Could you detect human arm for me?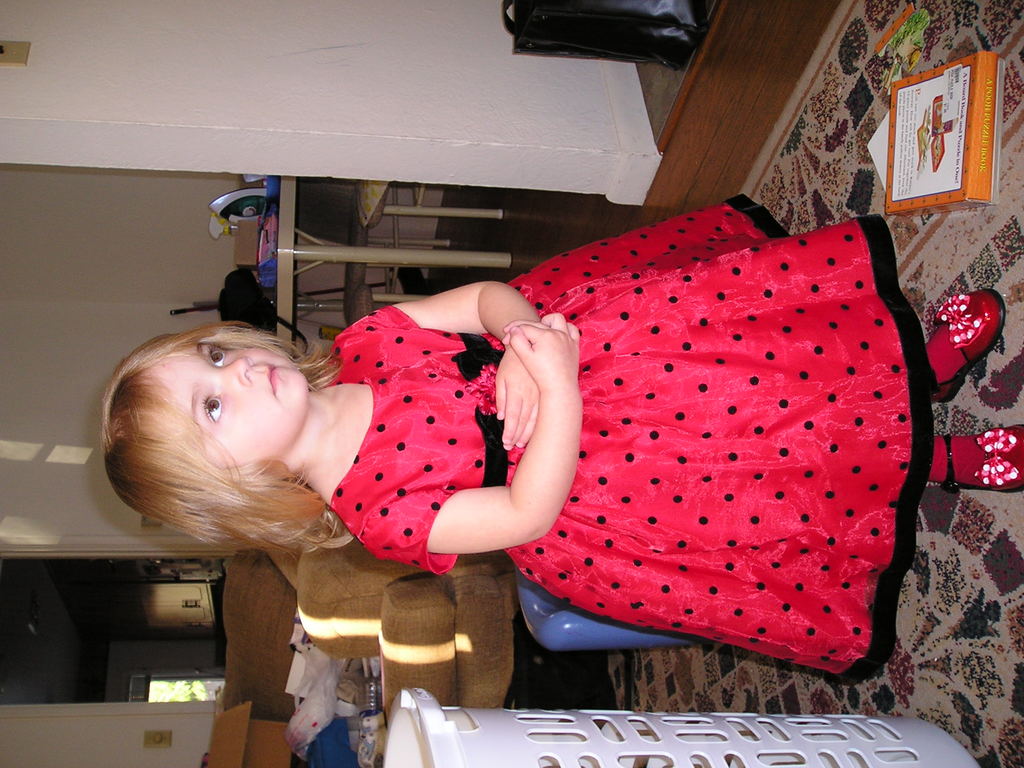
Detection result: l=344, t=319, r=584, b=557.
